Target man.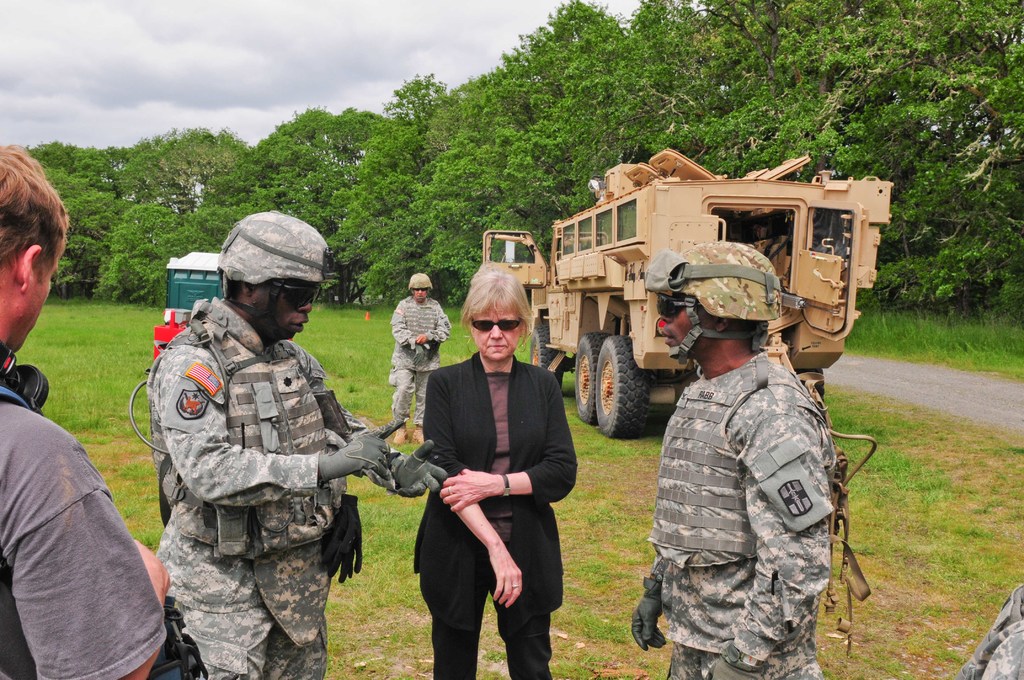
Target region: 386, 271, 456, 449.
